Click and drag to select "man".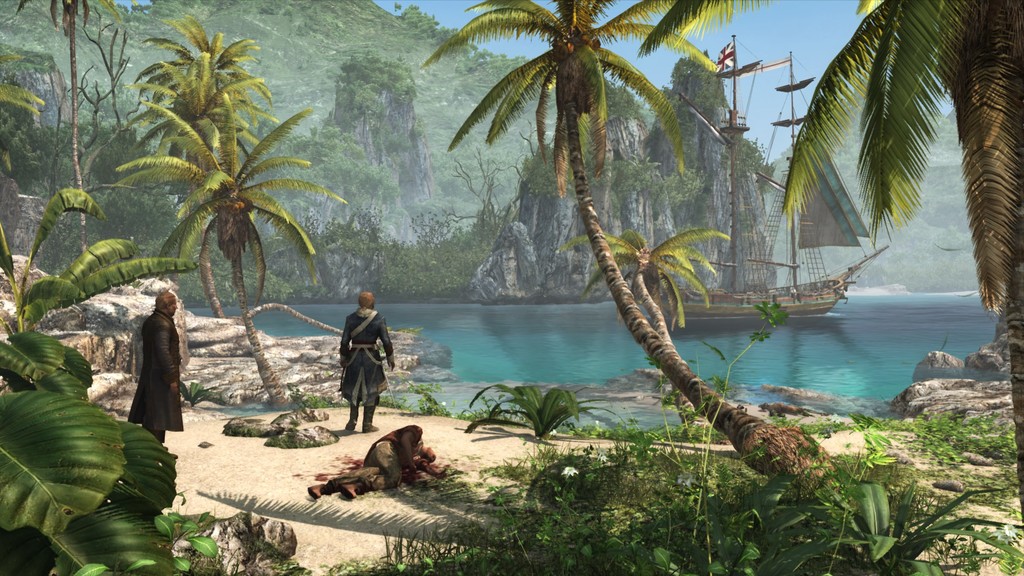
Selection: (x1=119, y1=291, x2=182, y2=467).
